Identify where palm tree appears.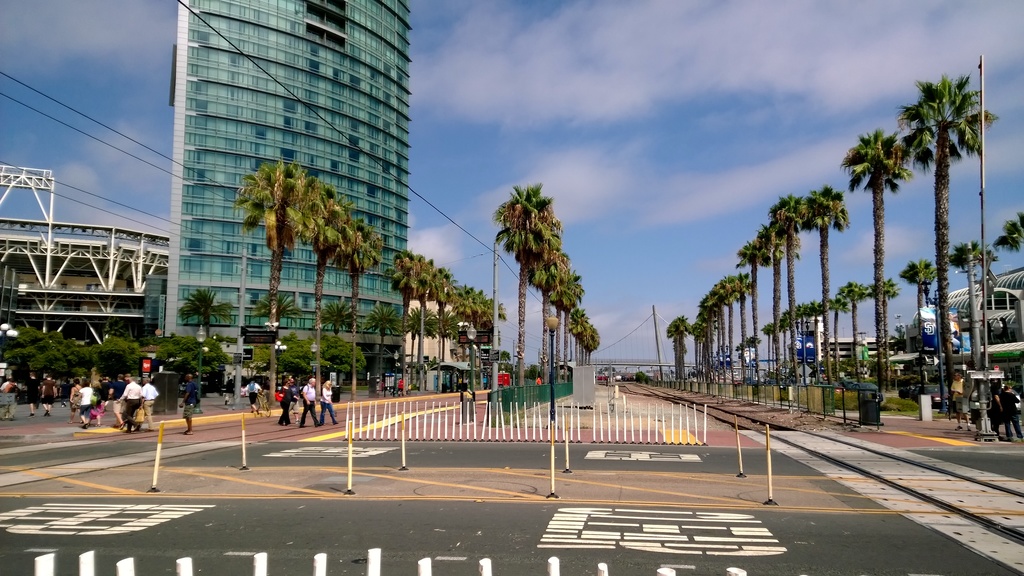
Appears at locate(520, 209, 566, 382).
